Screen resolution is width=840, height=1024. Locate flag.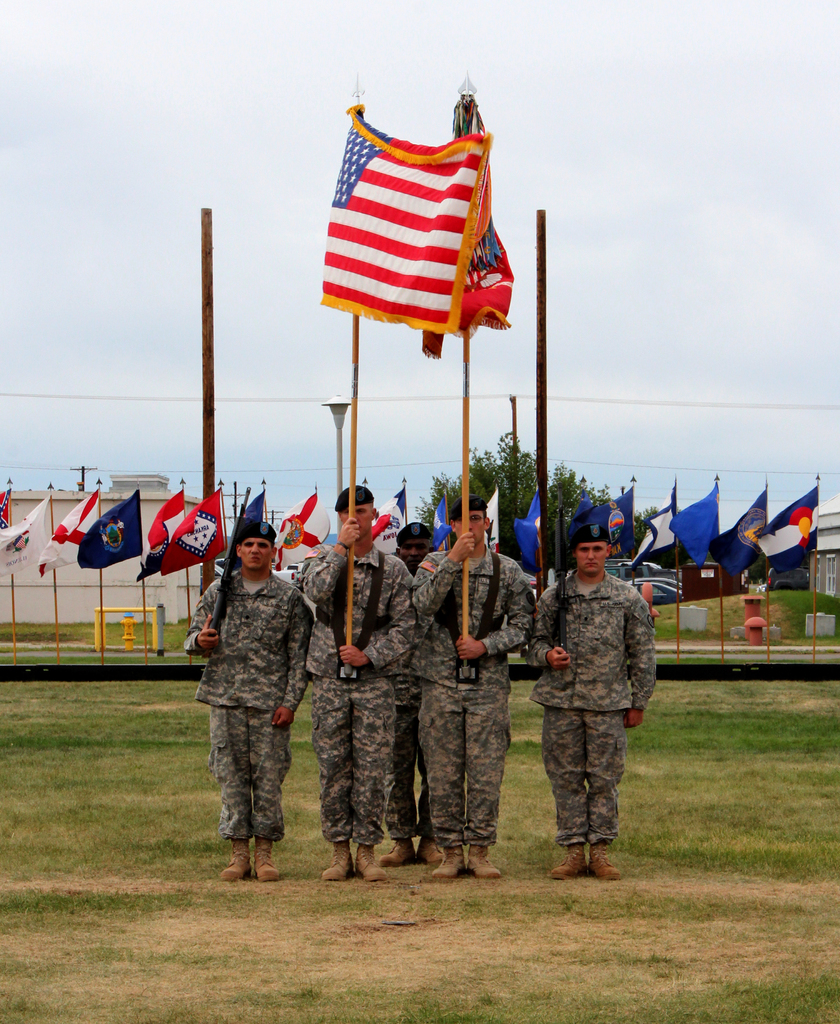
[273,493,322,572].
